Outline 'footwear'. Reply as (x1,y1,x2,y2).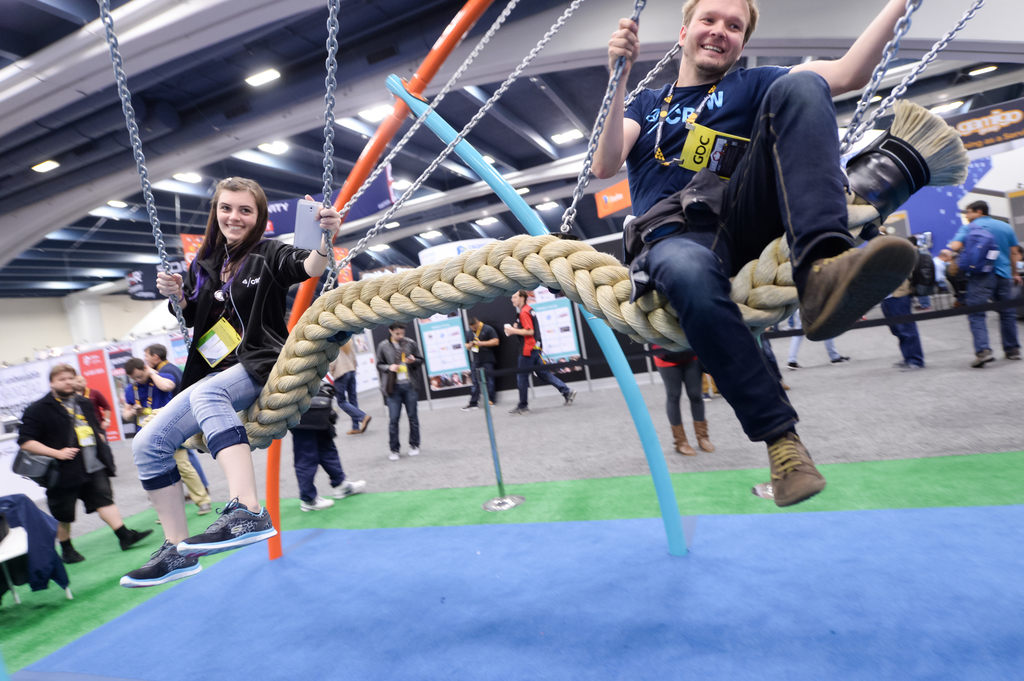
(772,418,835,511).
